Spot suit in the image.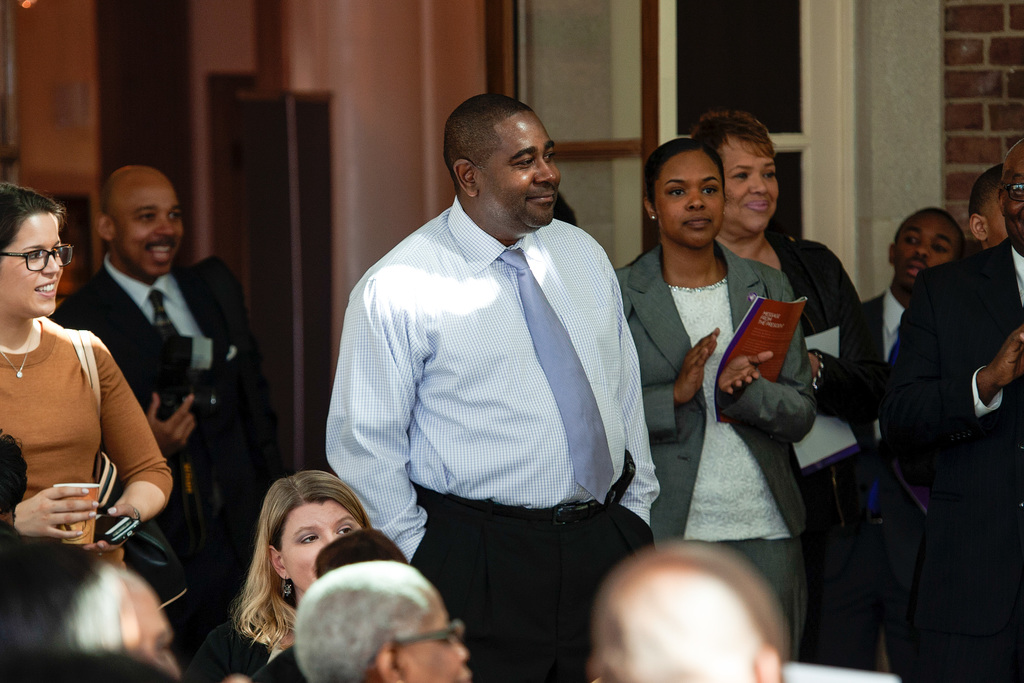
suit found at box=[623, 248, 815, 658].
